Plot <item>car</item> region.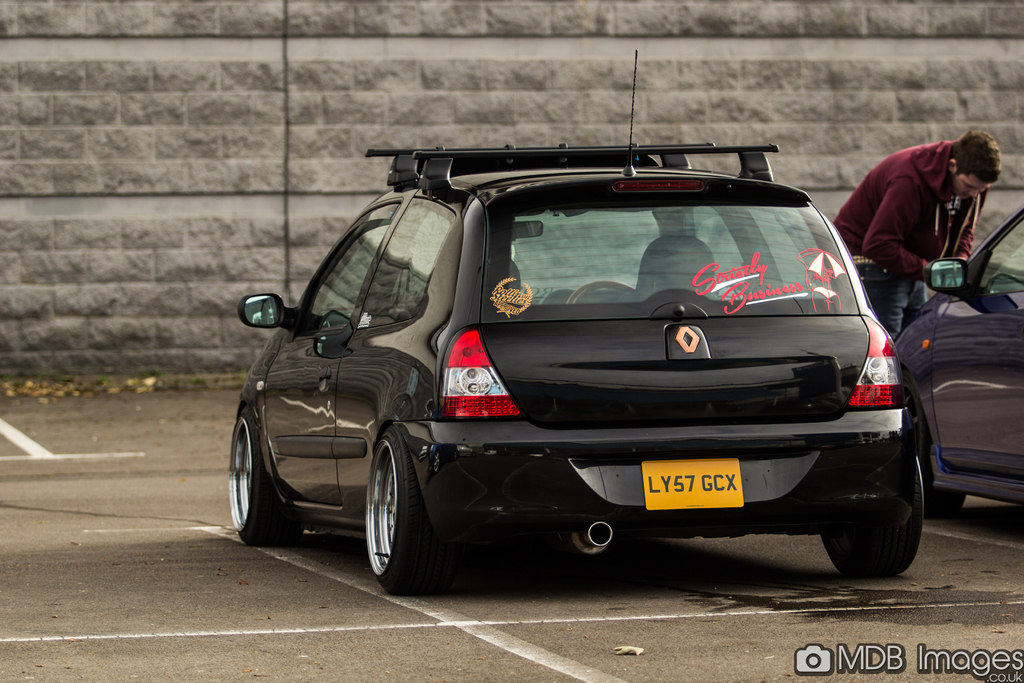
Plotted at 225 118 925 594.
